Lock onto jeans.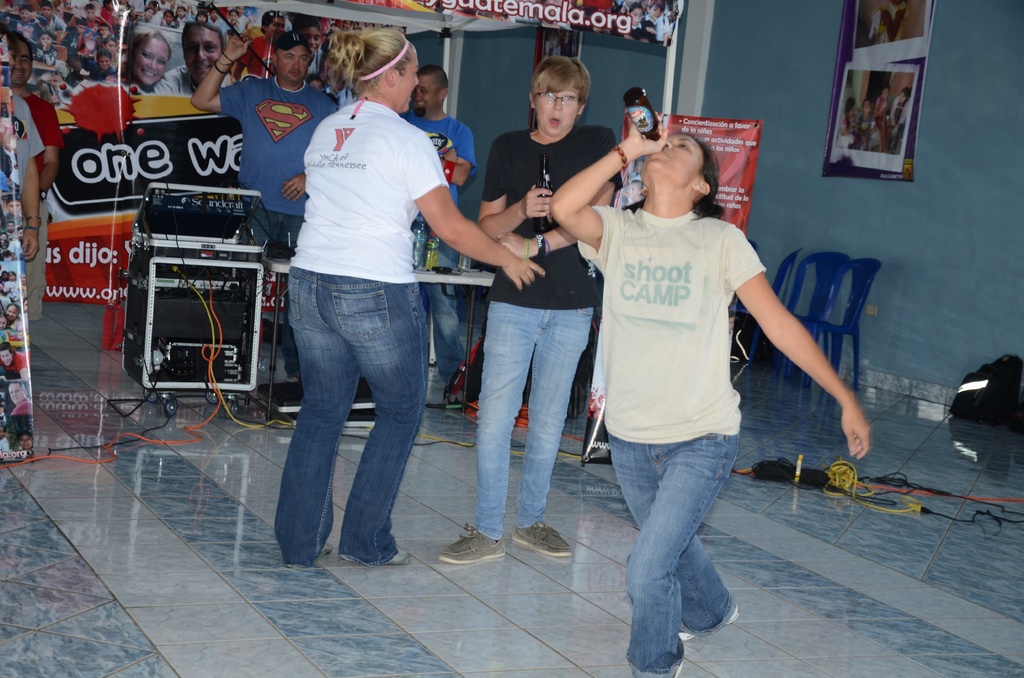
Locked: (605, 436, 734, 677).
